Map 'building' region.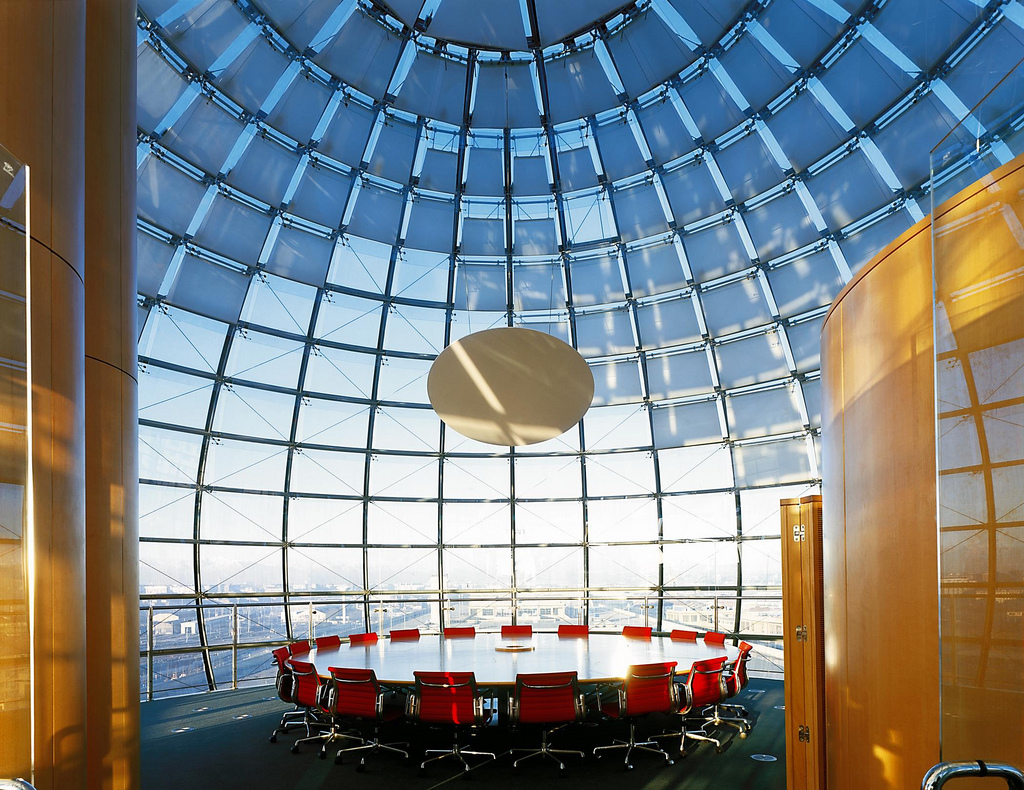
Mapped to bbox=[0, 0, 1023, 789].
